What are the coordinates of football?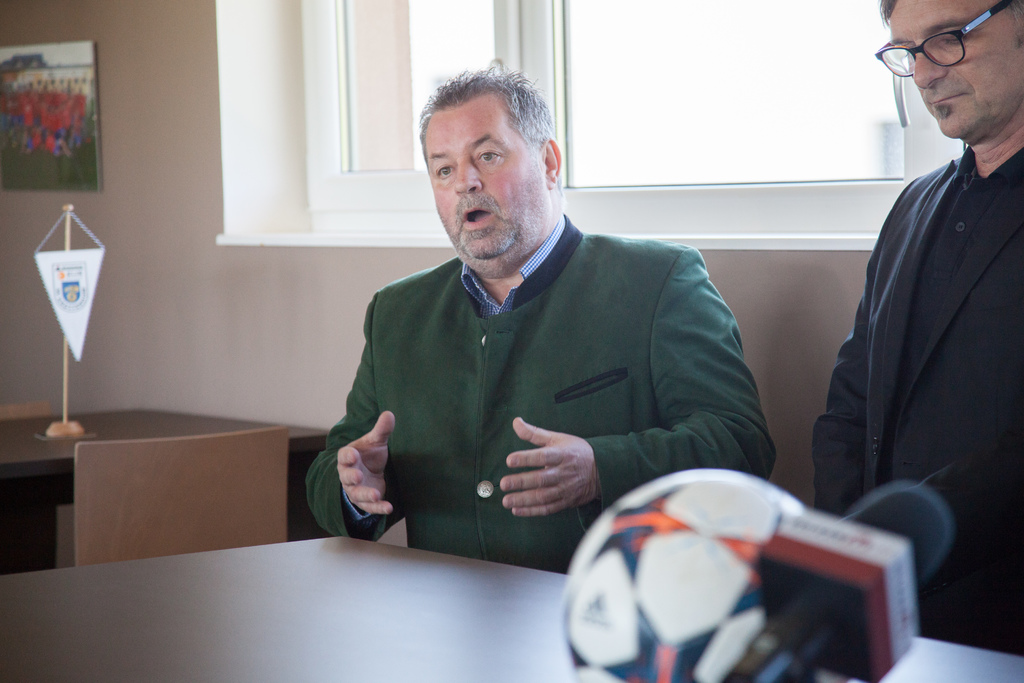
bbox=[563, 466, 806, 682].
